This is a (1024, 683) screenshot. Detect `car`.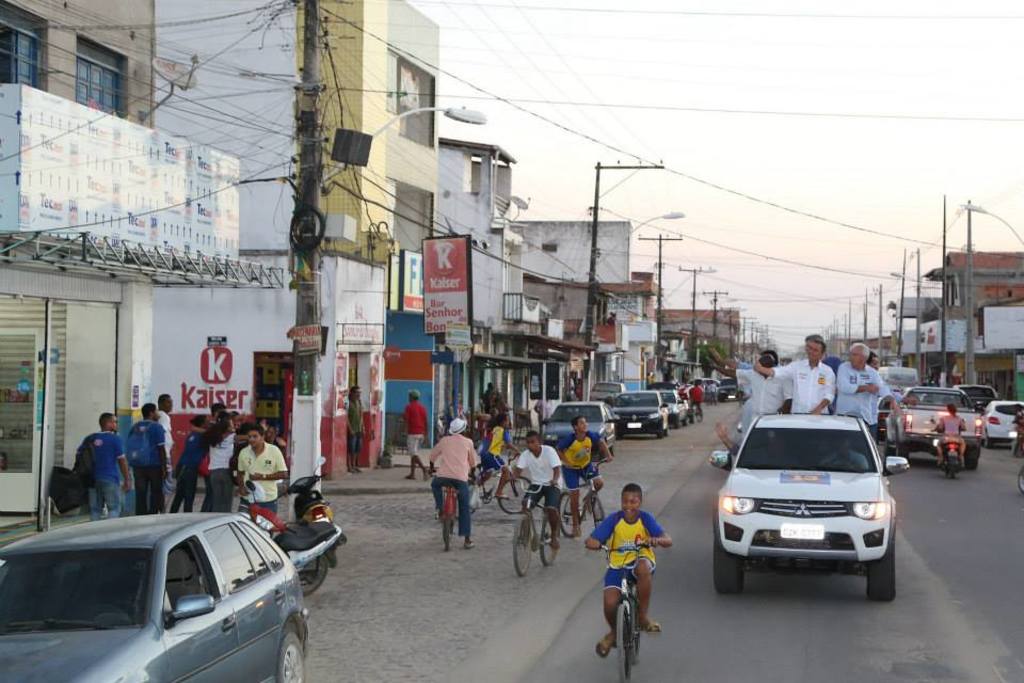
region(887, 391, 979, 463).
